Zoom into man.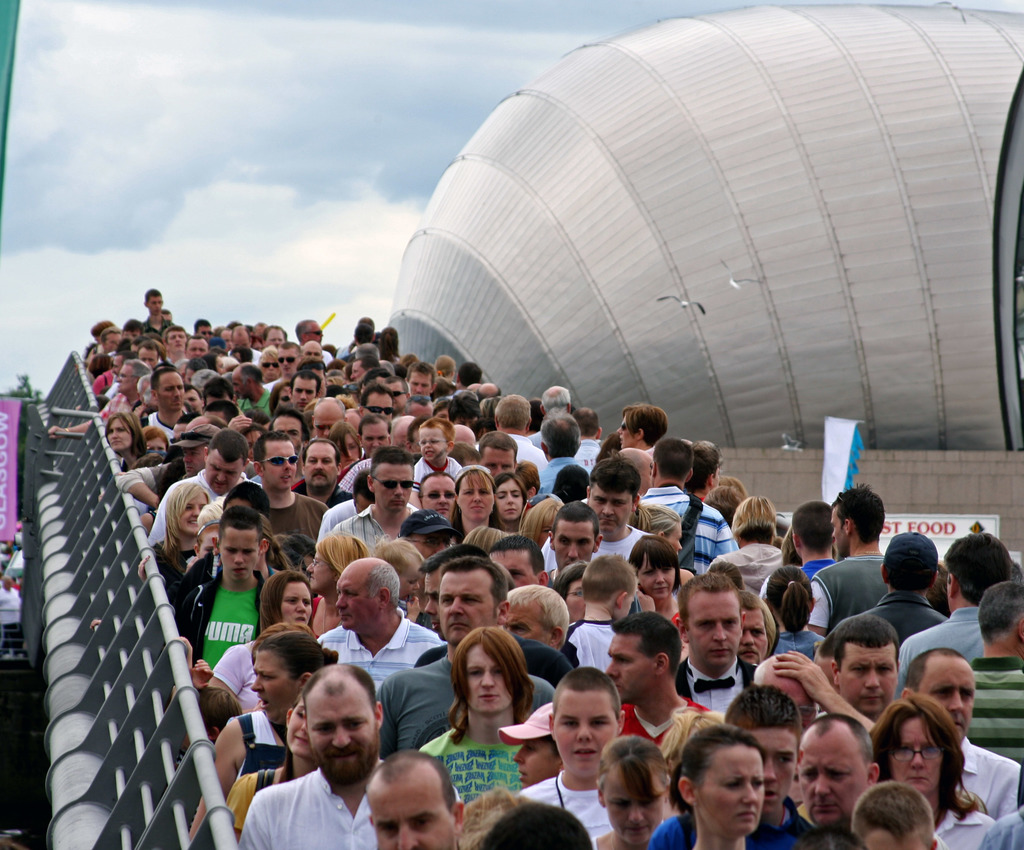
Zoom target: x1=306 y1=533 x2=367 y2=641.
